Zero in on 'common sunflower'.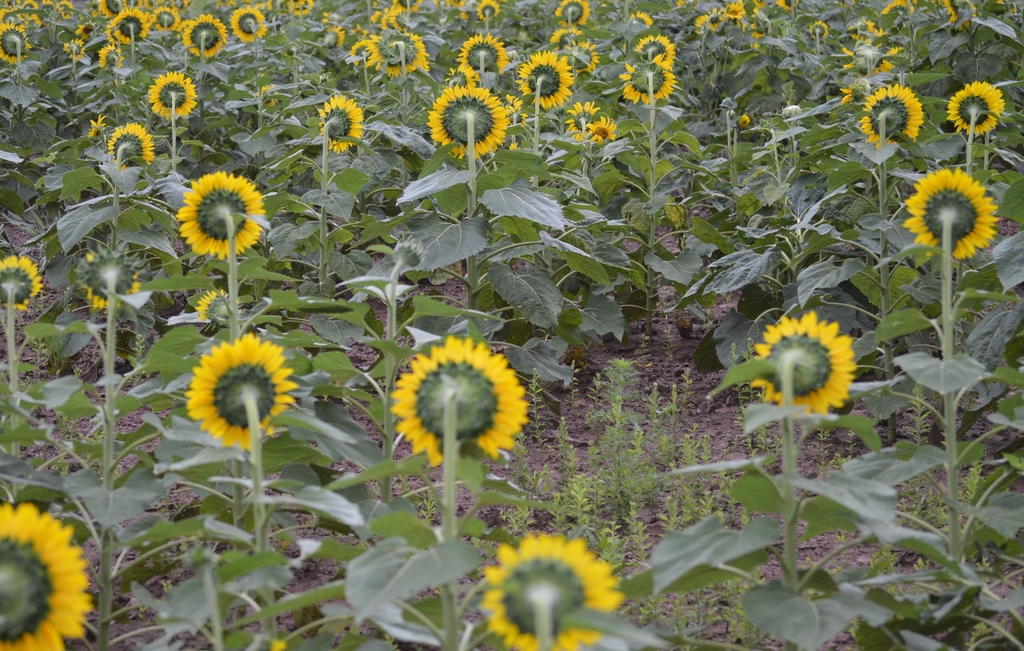
Zeroed in: box(906, 164, 996, 267).
